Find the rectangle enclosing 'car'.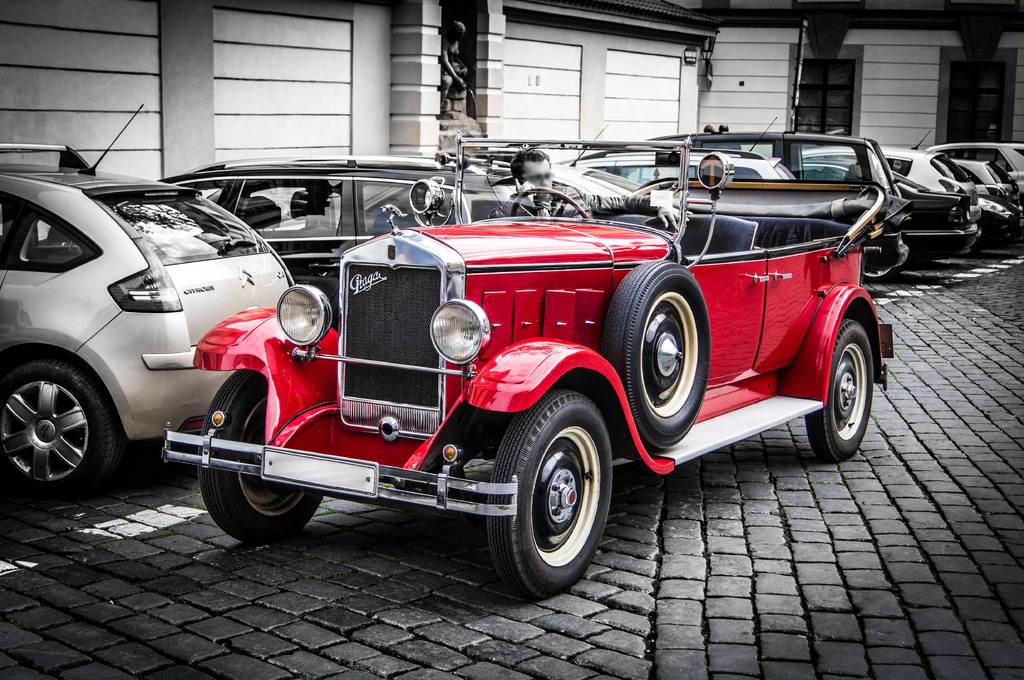
detection(448, 125, 642, 196).
